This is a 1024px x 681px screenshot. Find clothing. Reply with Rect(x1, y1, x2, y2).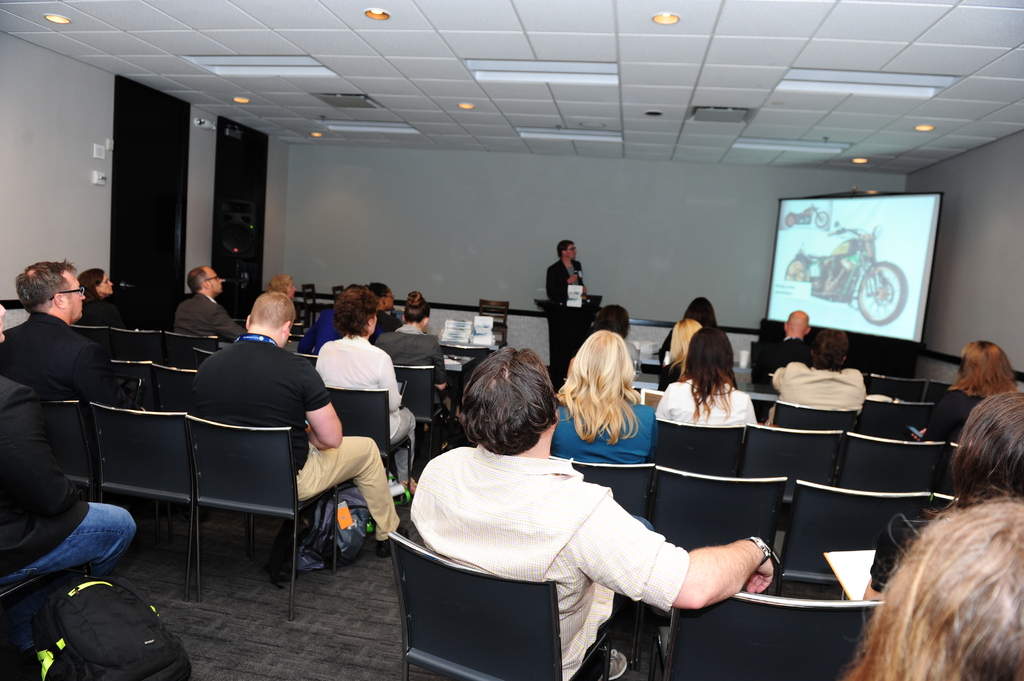
Rect(0, 378, 148, 599).
